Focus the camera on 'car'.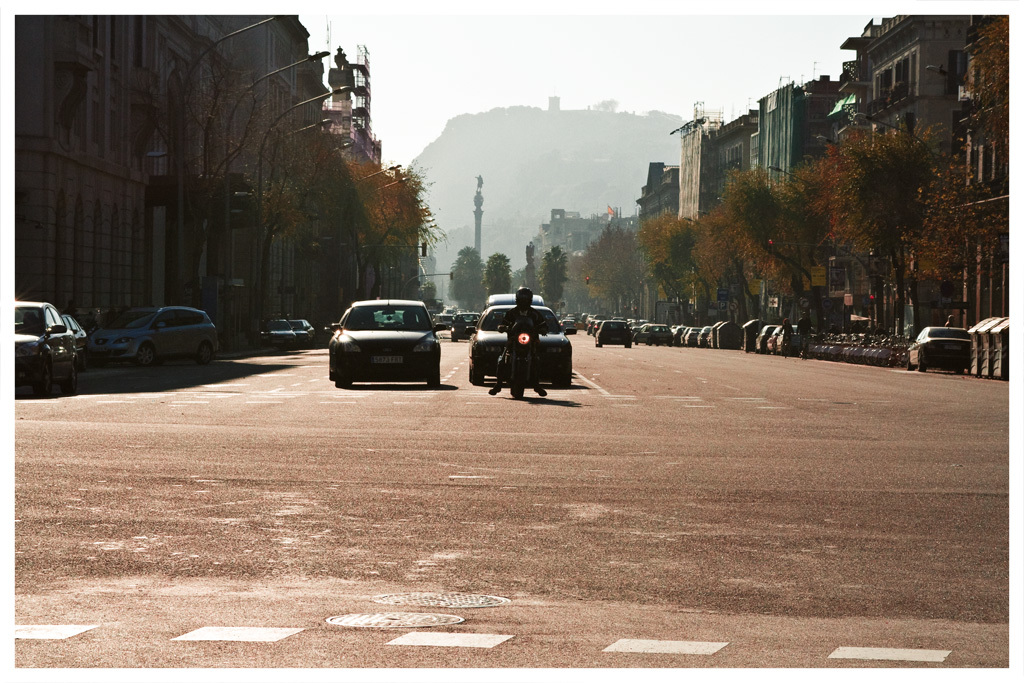
Focus region: box(61, 315, 86, 351).
